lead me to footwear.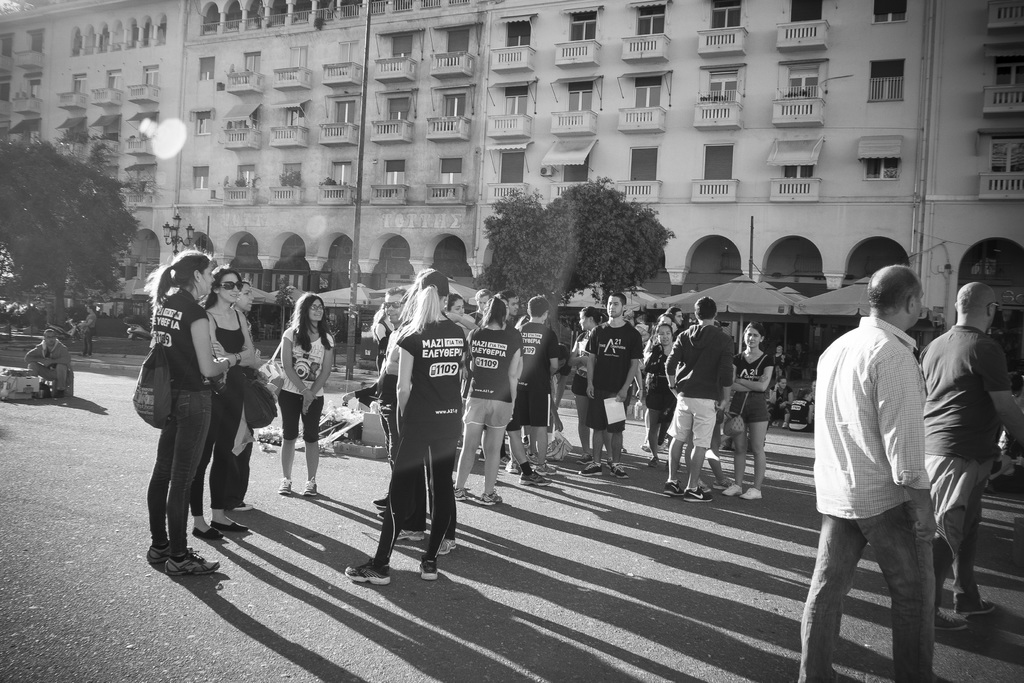
Lead to box=[742, 486, 764, 503].
